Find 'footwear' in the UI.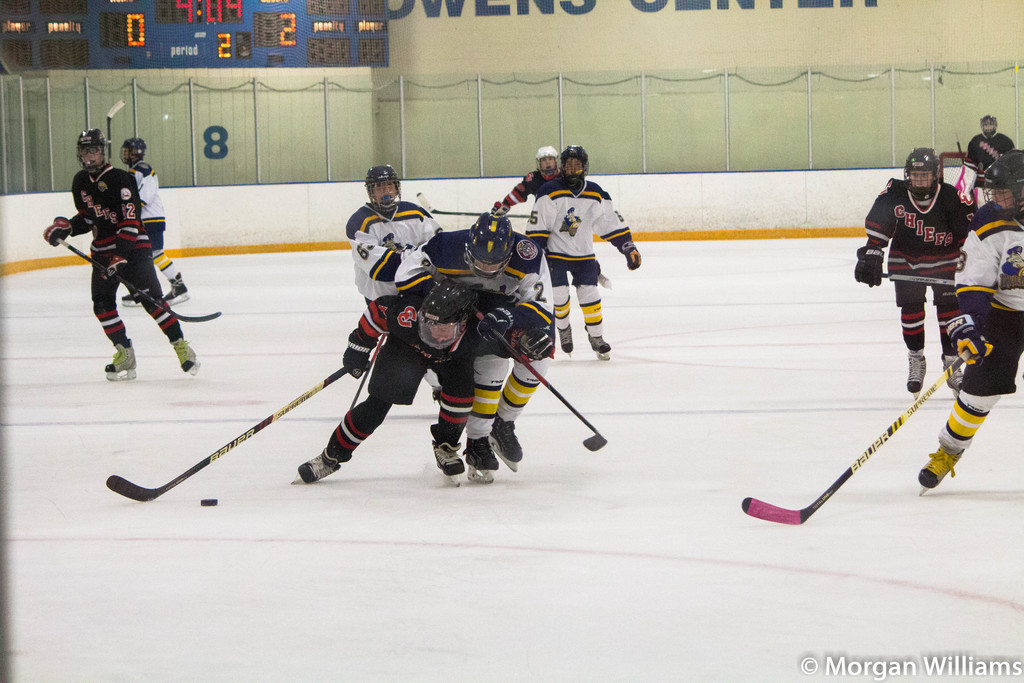
UI element at <region>104, 338, 135, 370</region>.
